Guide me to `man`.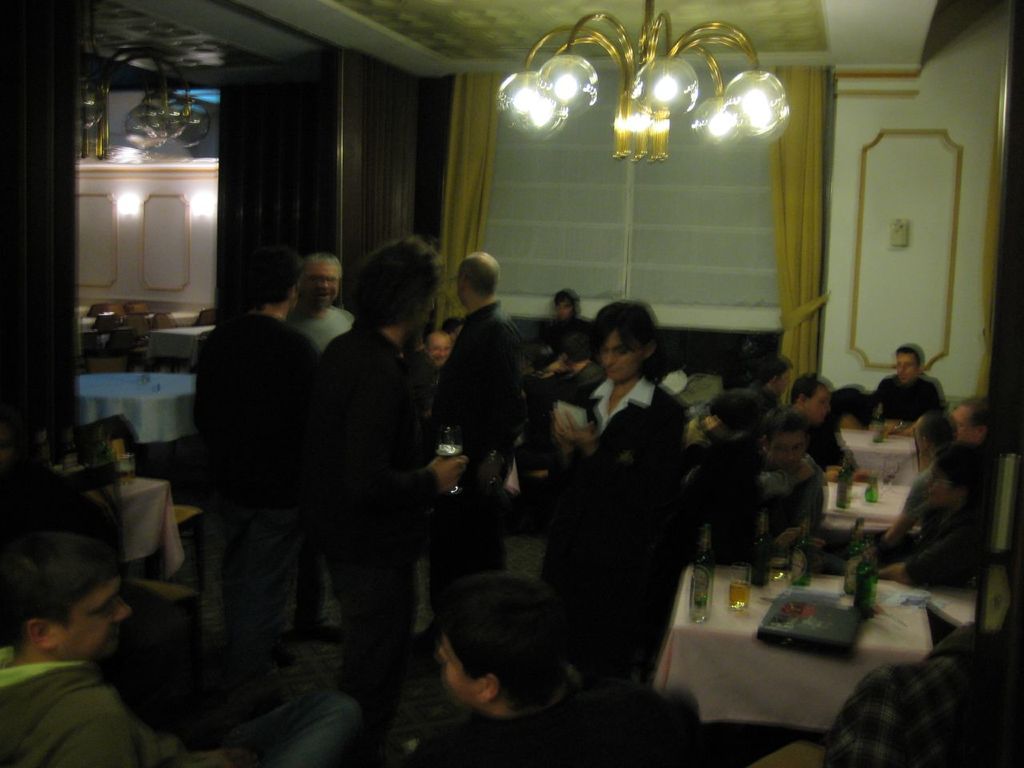
Guidance: (left=177, top=236, right=326, bottom=680).
